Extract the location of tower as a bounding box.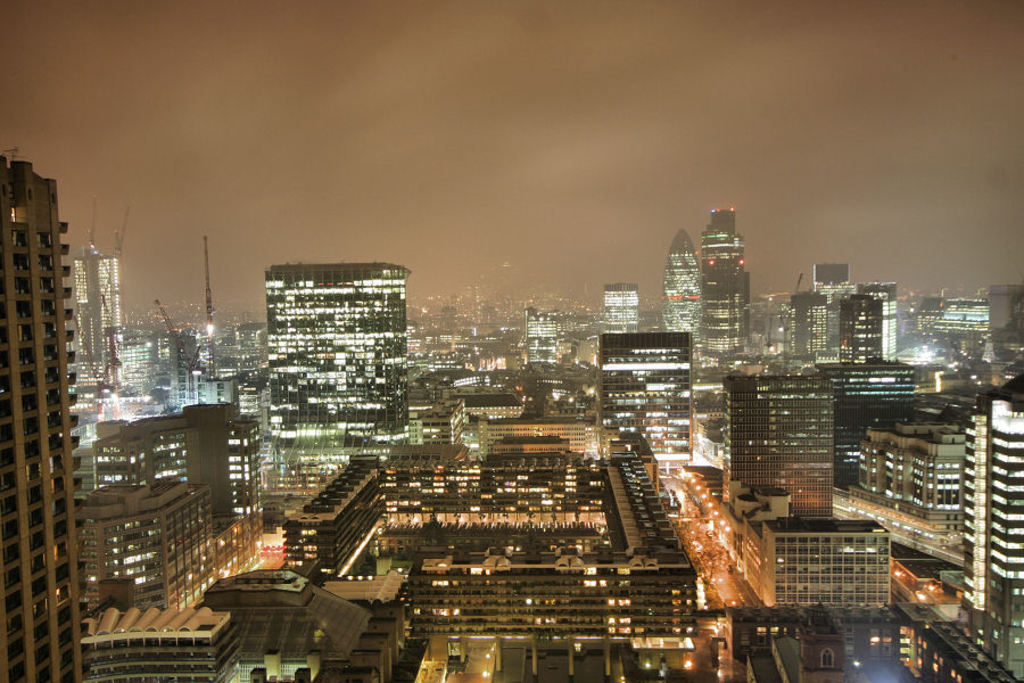
[x1=75, y1=242, x2=126, y2=363].
